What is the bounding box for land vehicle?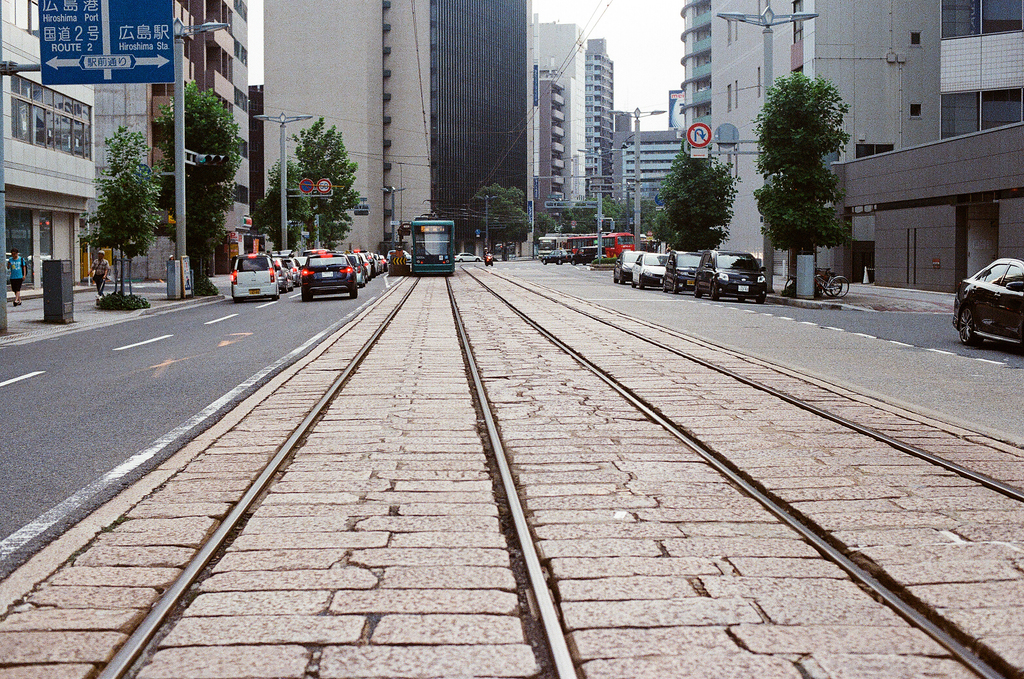
crop(660, 248, 704, 295).
